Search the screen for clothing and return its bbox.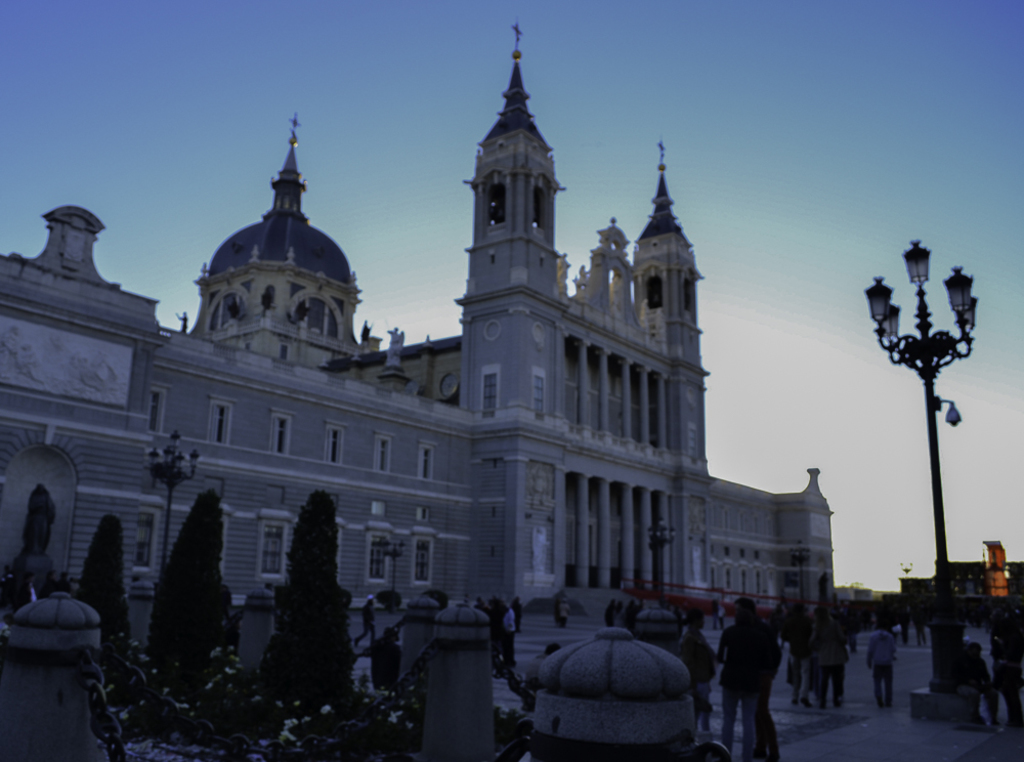
Found: x1=504 y1=611 x2=514 y2=667.
